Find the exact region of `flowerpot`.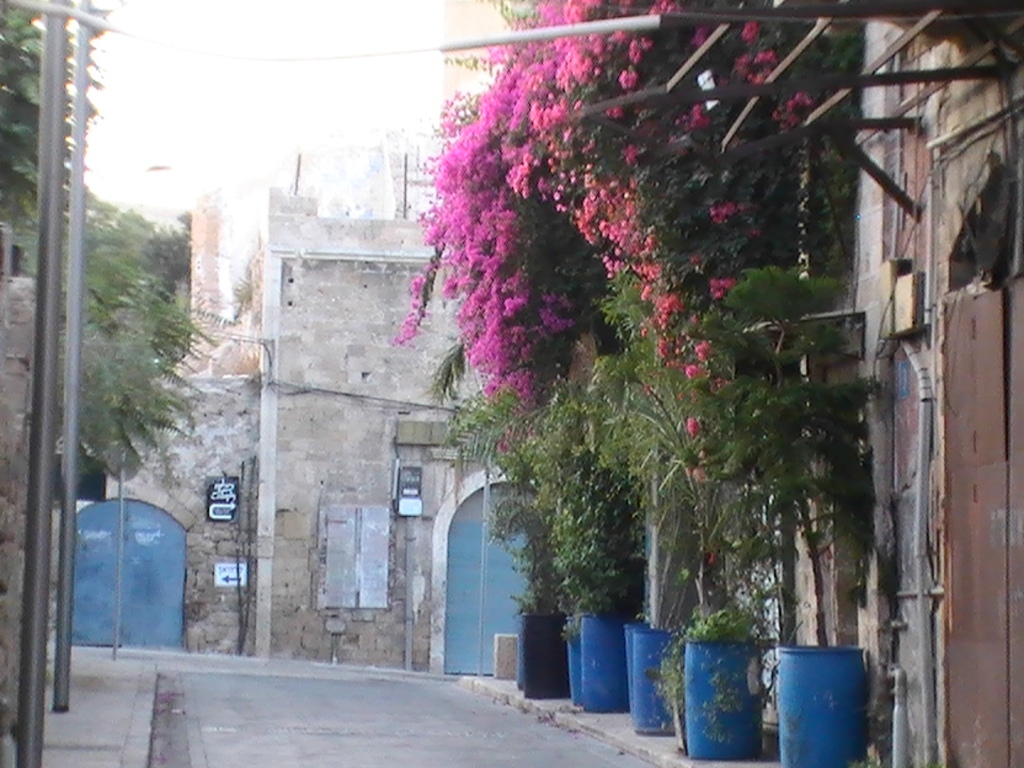
Exact region: BBox(580, 610, 631, 716).
